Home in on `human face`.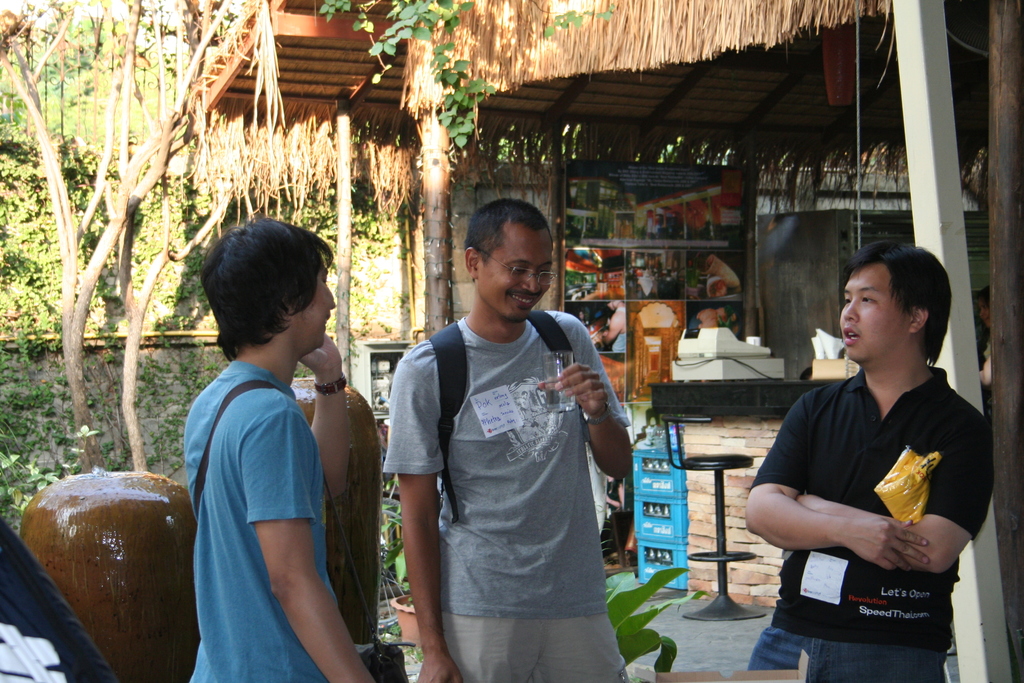
Homed in at <region>840, 262, 910, 362</region>.
